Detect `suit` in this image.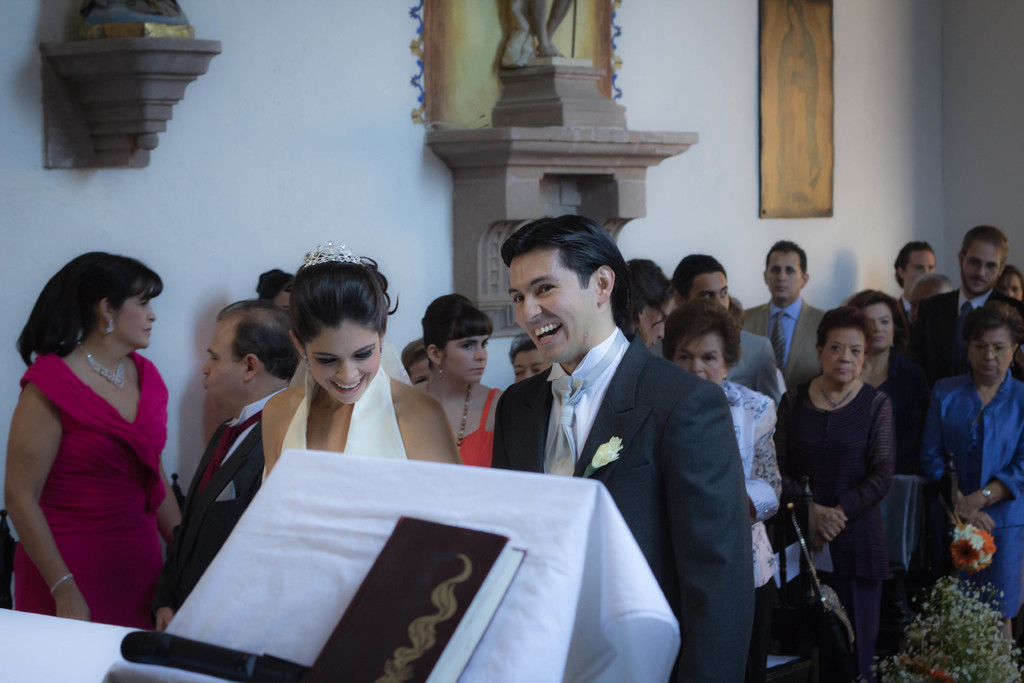
Detection: [left=492, top=325, right=752, bottom=680].
